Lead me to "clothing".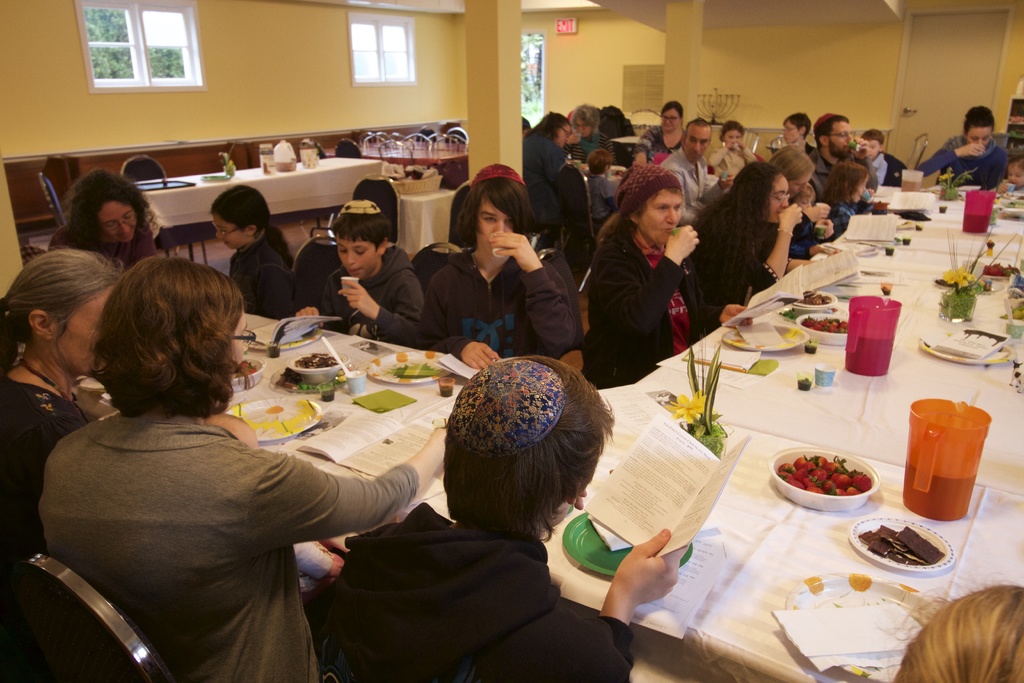
Lead to 820,197,868,243.
